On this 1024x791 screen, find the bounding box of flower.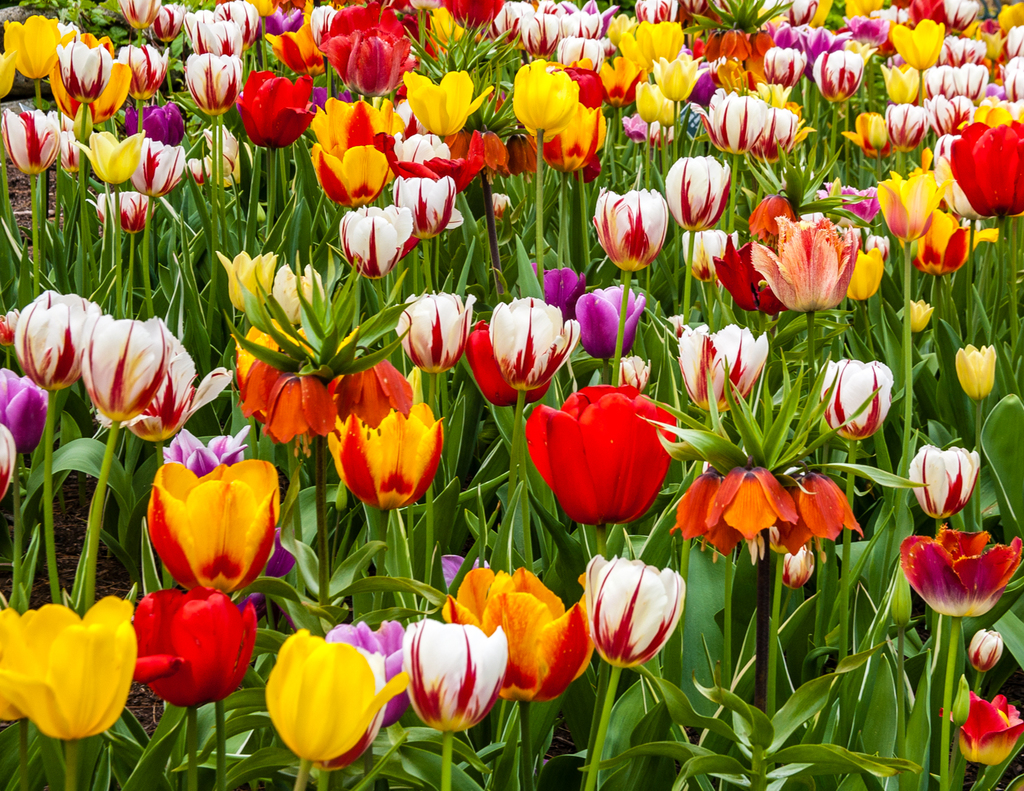
Bounding box: crop(0, 366, 46, 455).
